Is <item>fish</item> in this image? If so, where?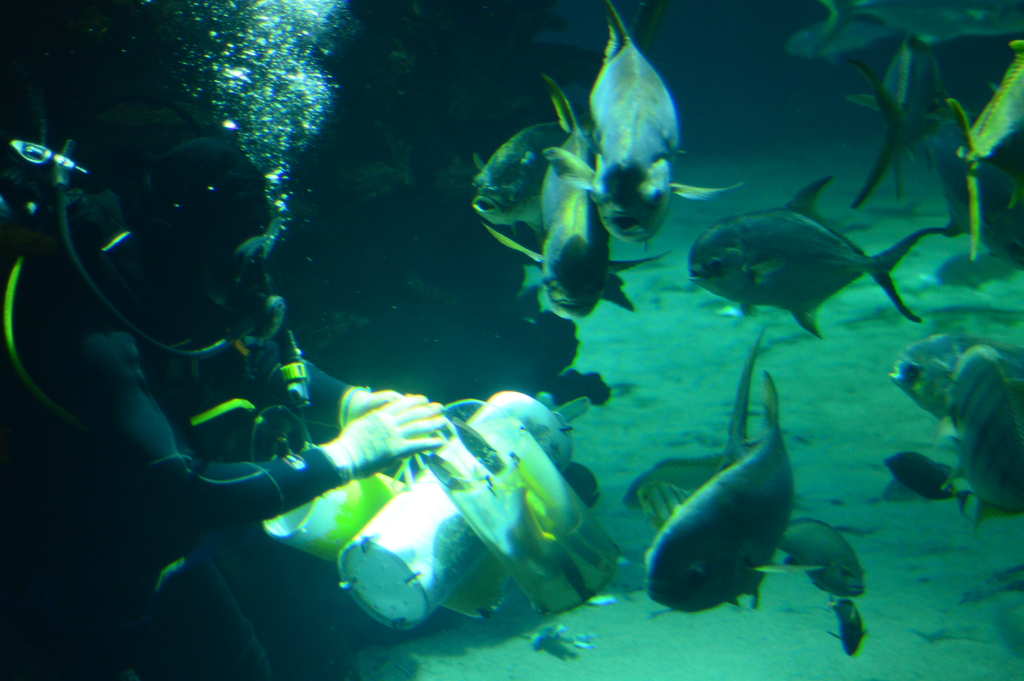
Yes, at (689,179,939,336).
